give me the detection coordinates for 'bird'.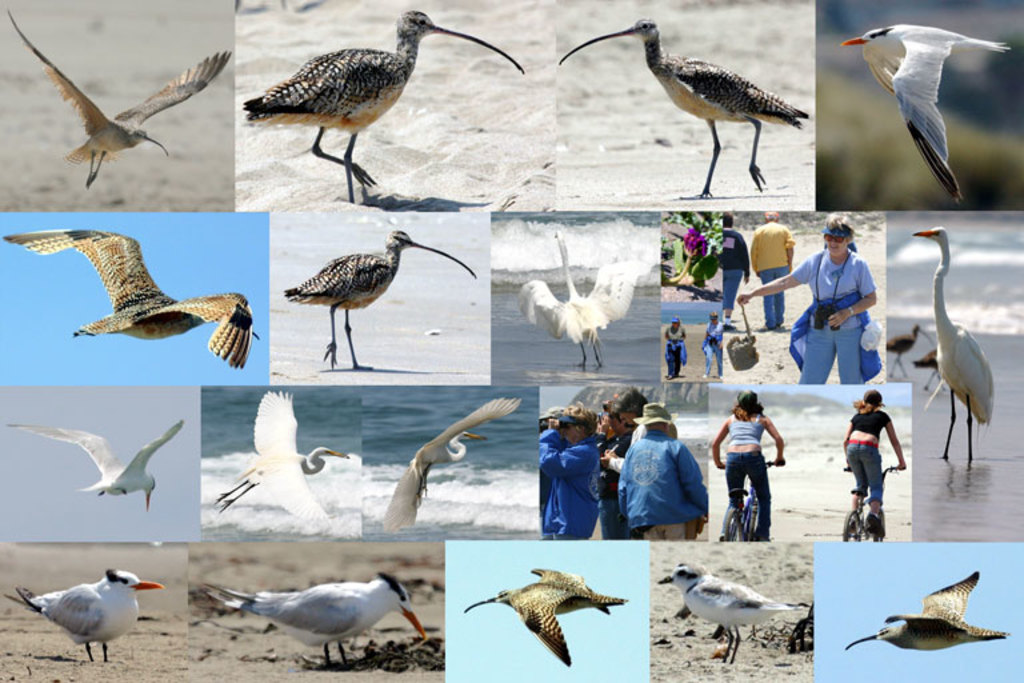
box(192, 572, 436, 672).
